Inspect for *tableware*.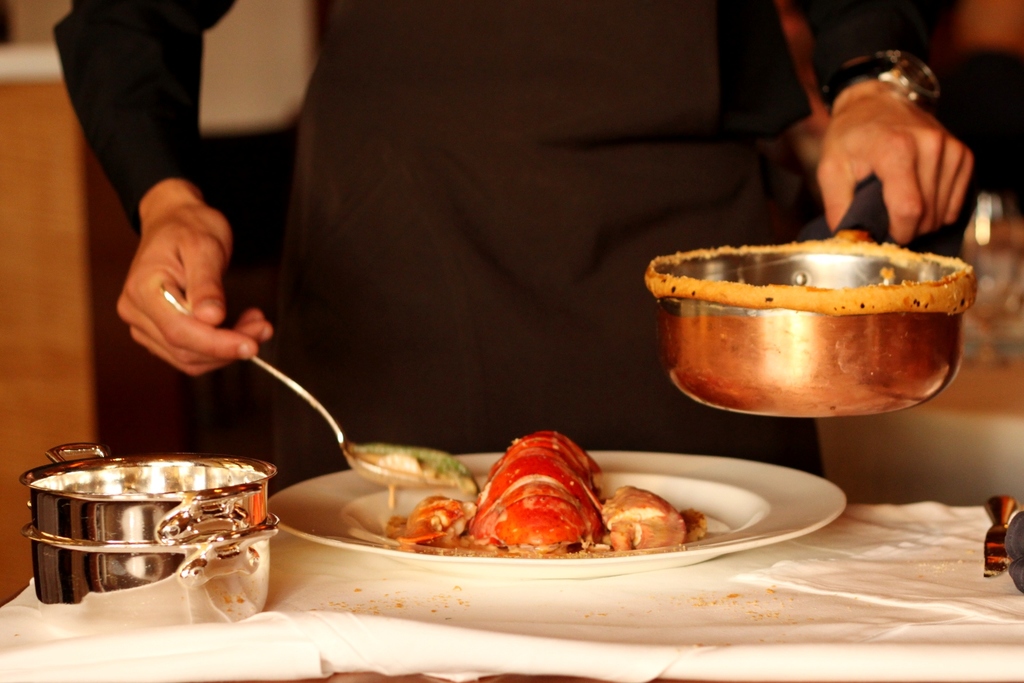
Inspection: 268, 450, 849, 578.
